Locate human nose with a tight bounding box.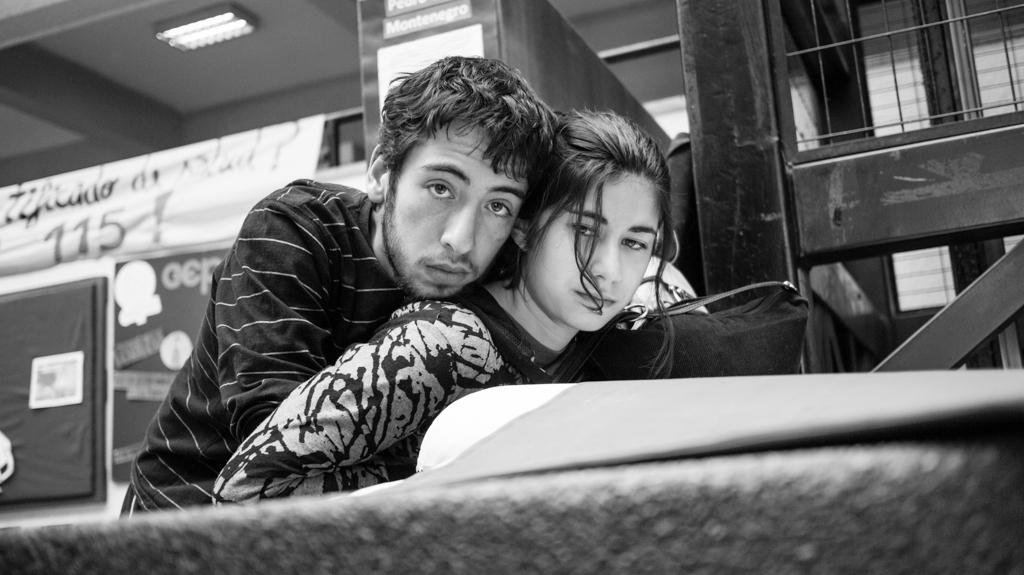
{"x1": 588, "y1": 240, "x2": 624, "y2": 285}.
